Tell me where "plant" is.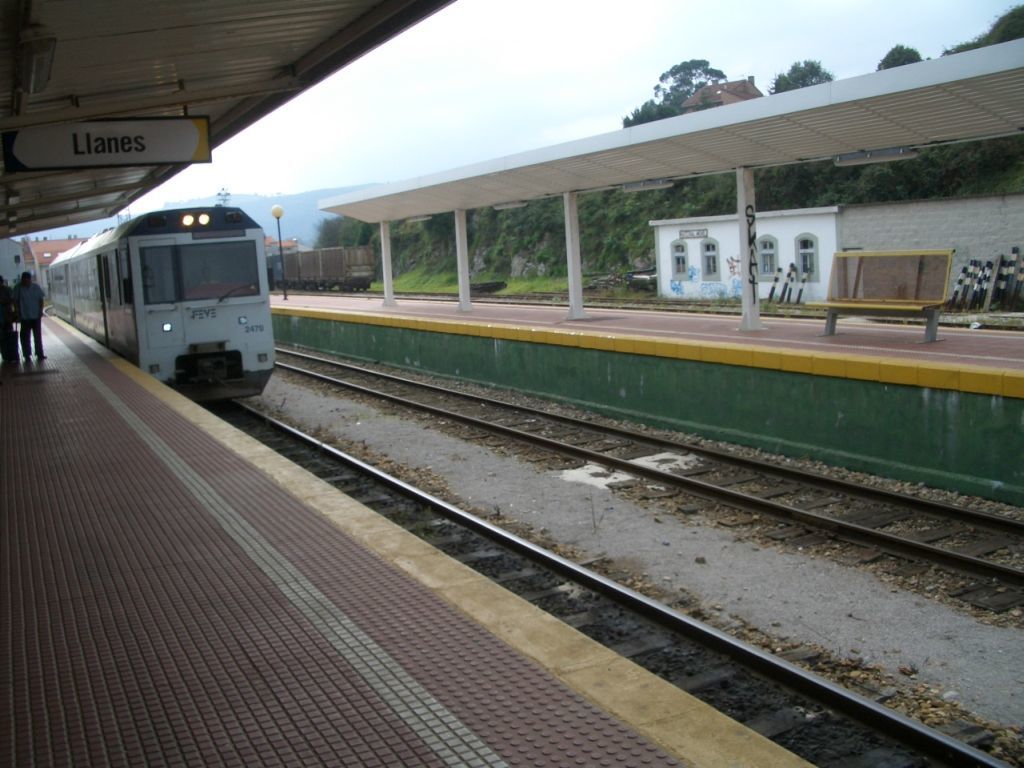
"plant" is at 676:270:755:313.
